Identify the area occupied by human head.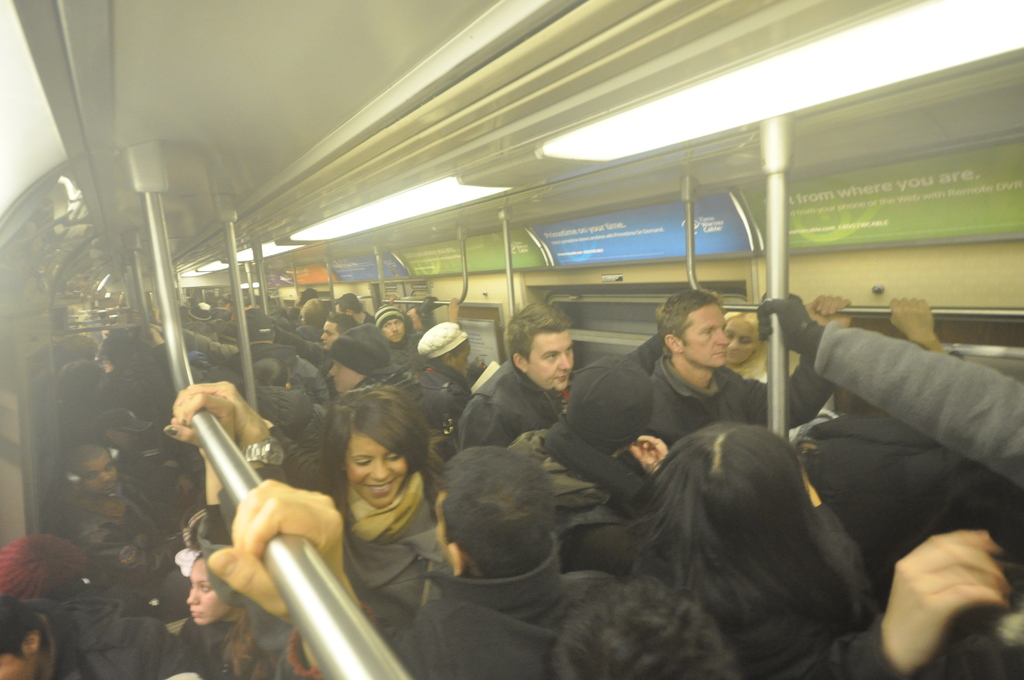
Area: rect(660, 287, 731, 369).
